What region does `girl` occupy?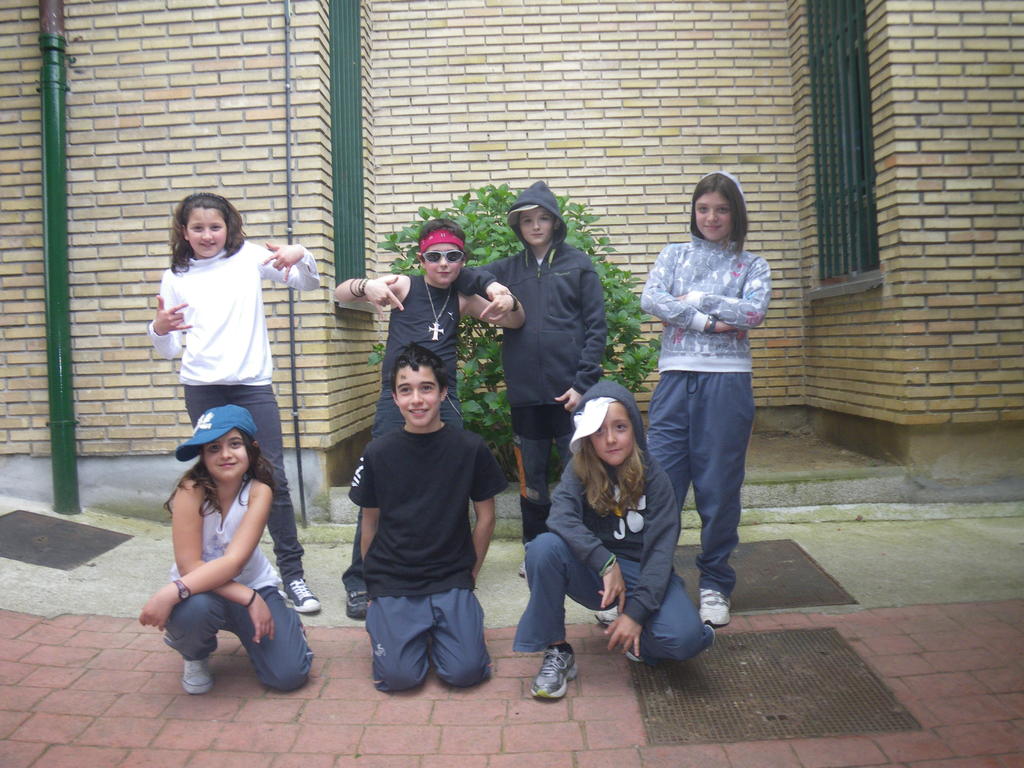
l=513, t=383, r=714, b=697.
